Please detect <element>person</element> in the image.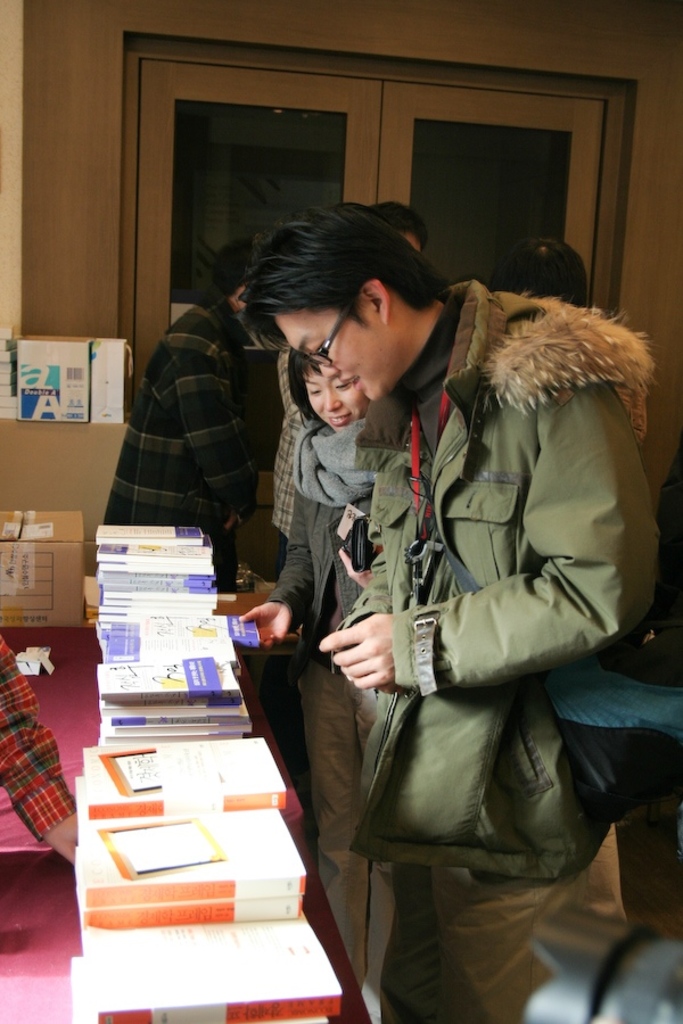
245:350:379:1023.
